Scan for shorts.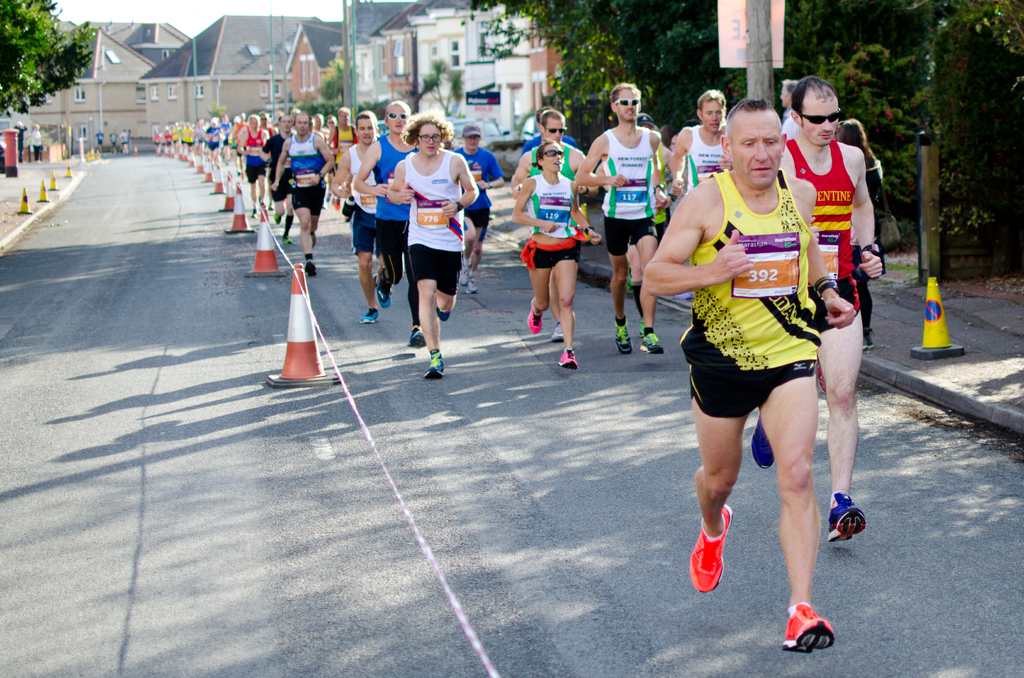
Scan result: (289, 186, 321, 220).
